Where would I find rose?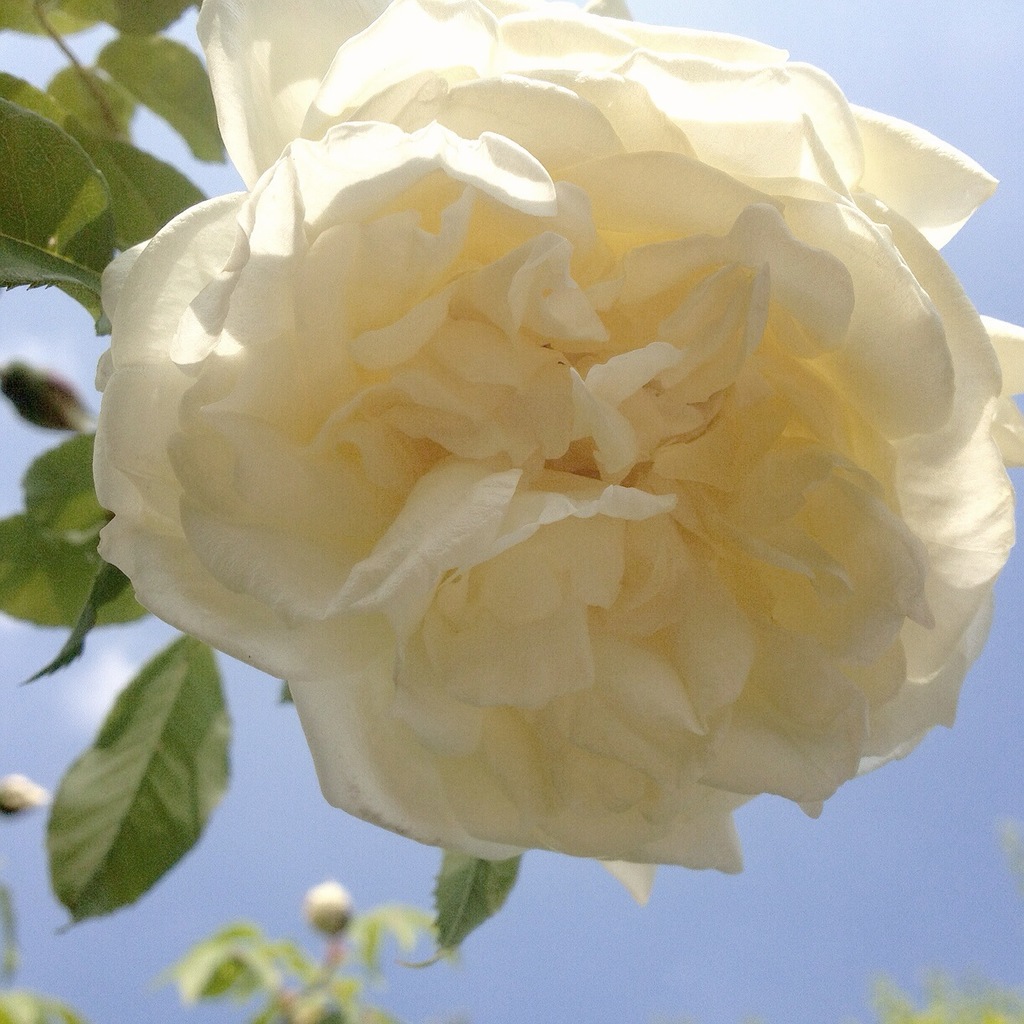
At bbox=(89, 0, 1023, 912).
